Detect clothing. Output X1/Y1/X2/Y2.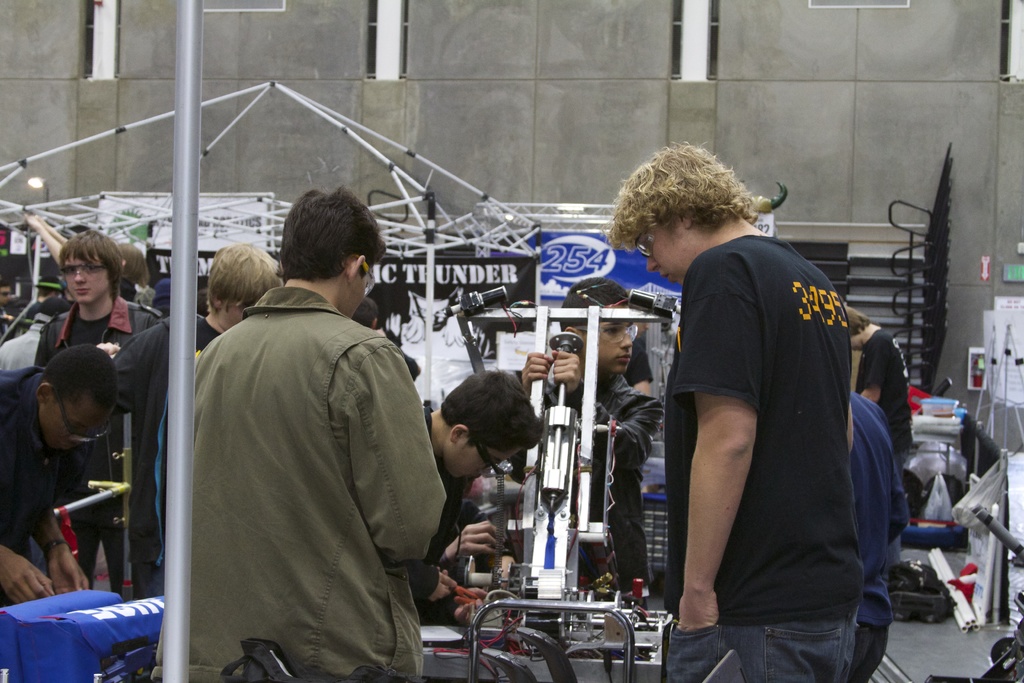
842/391/907/682.
